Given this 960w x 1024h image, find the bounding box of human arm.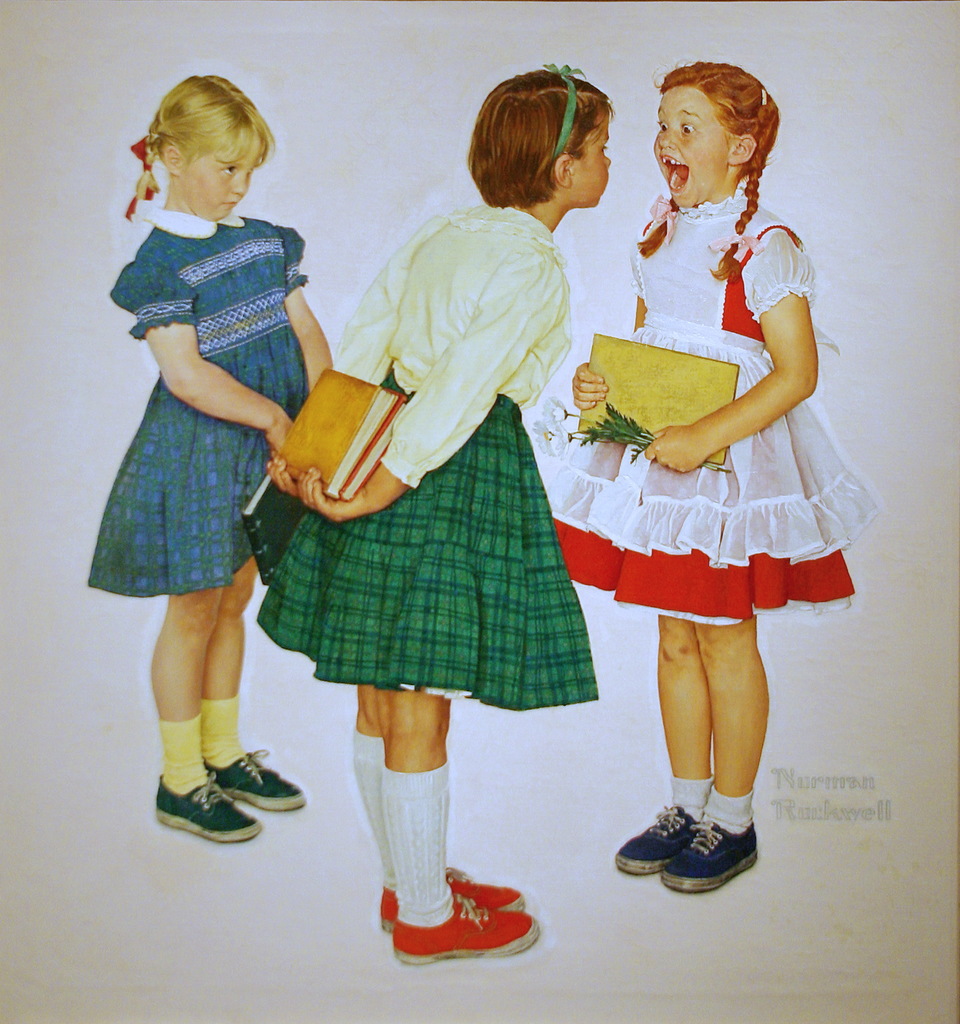
[566,244,654,414].
